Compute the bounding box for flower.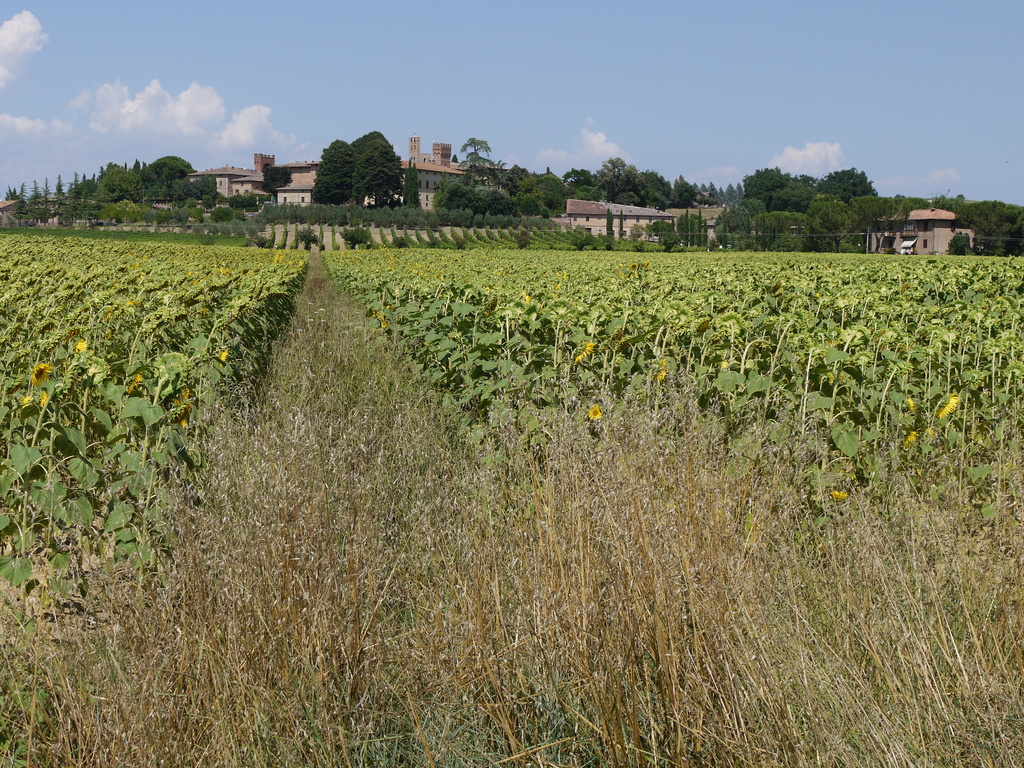
Rect(29, 362, 52, 387).
